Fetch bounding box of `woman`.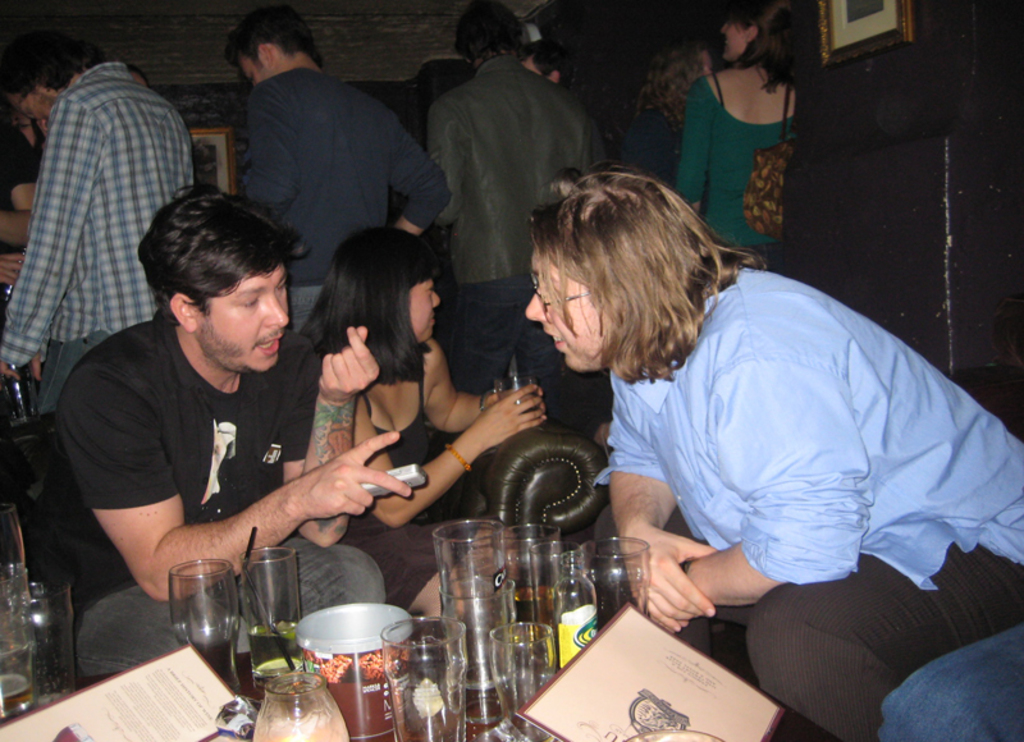
Bbox: [668, 0, 818, 270].
